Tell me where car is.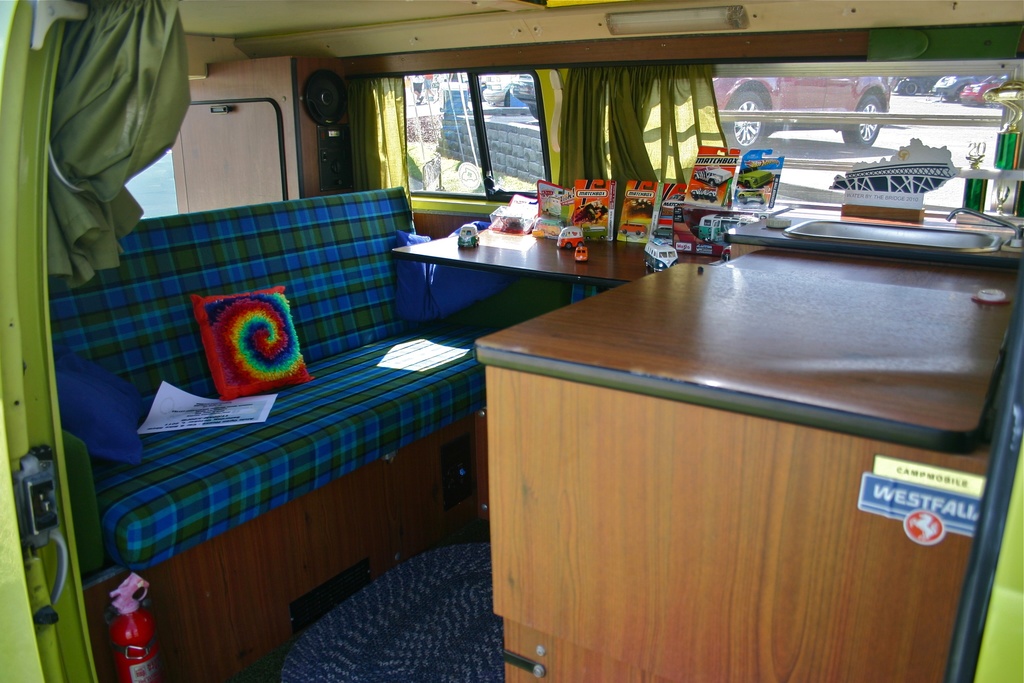
car is at [936, 71, 990, 99].
